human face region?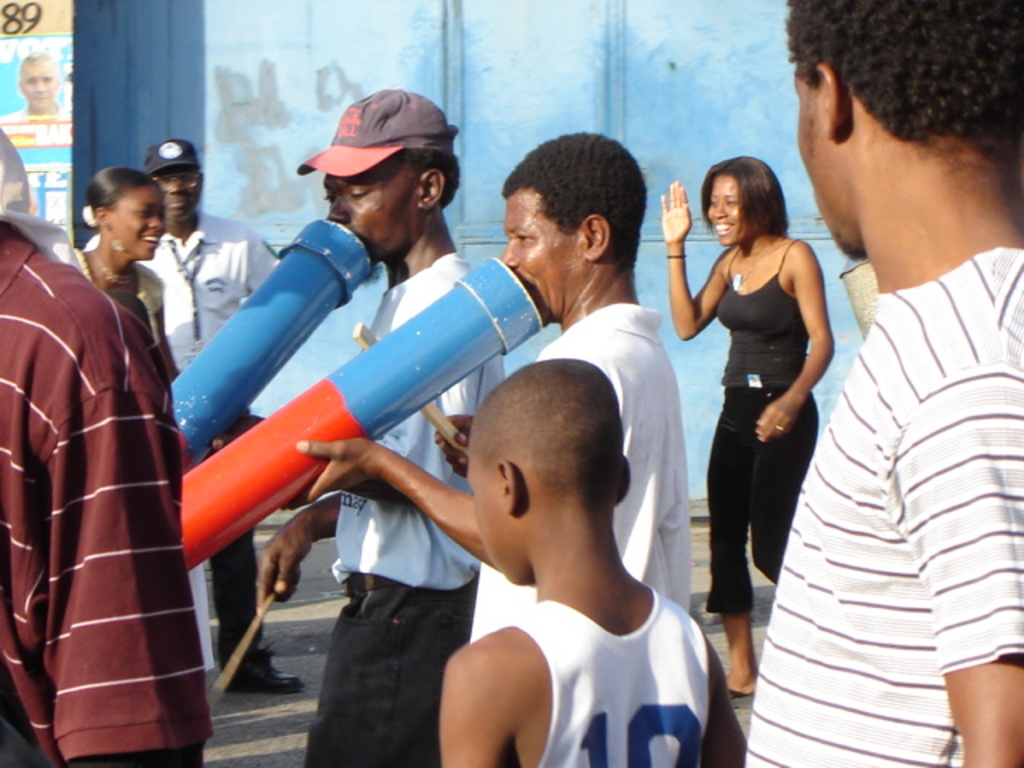
select_region(499, 192, 590, 317)
